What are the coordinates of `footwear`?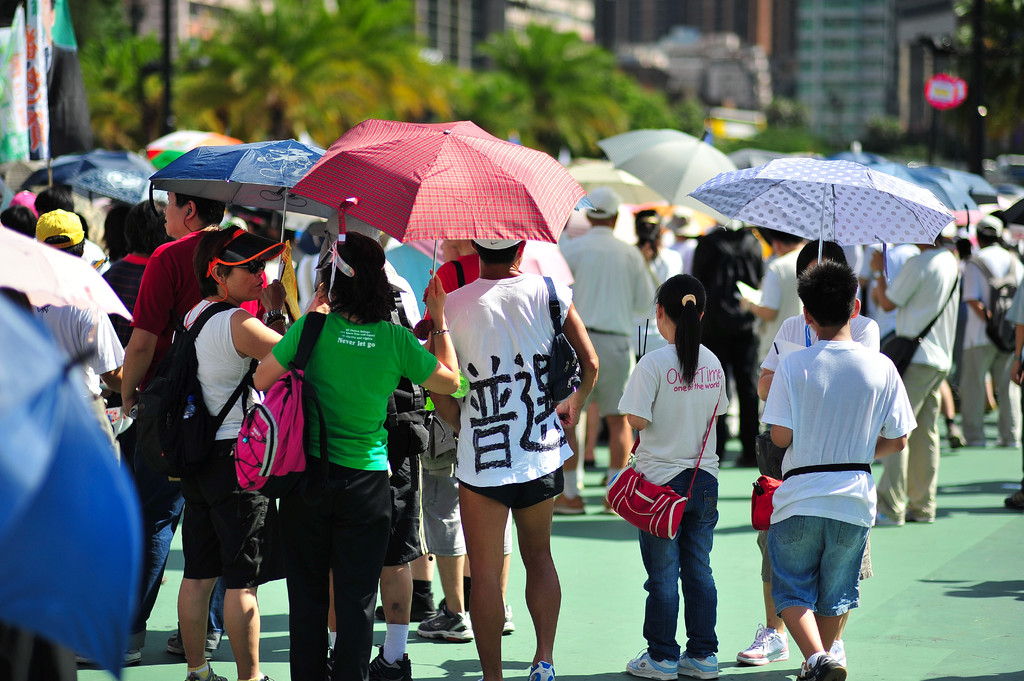
bbox(796, 652, 850, 680).
